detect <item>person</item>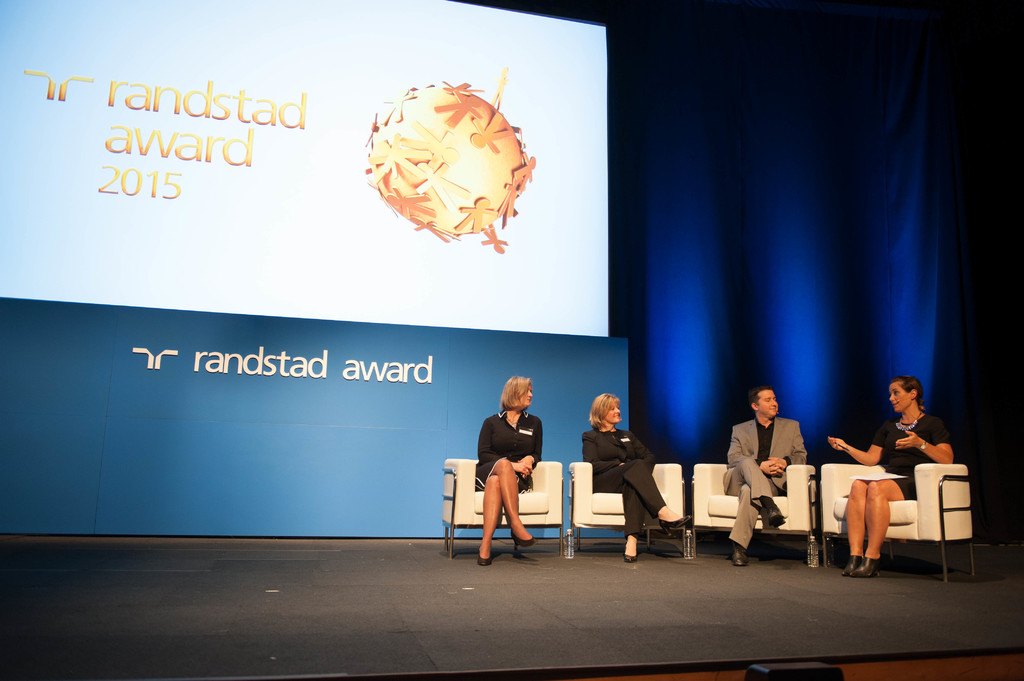
box=[579, 396, 695, 556]
